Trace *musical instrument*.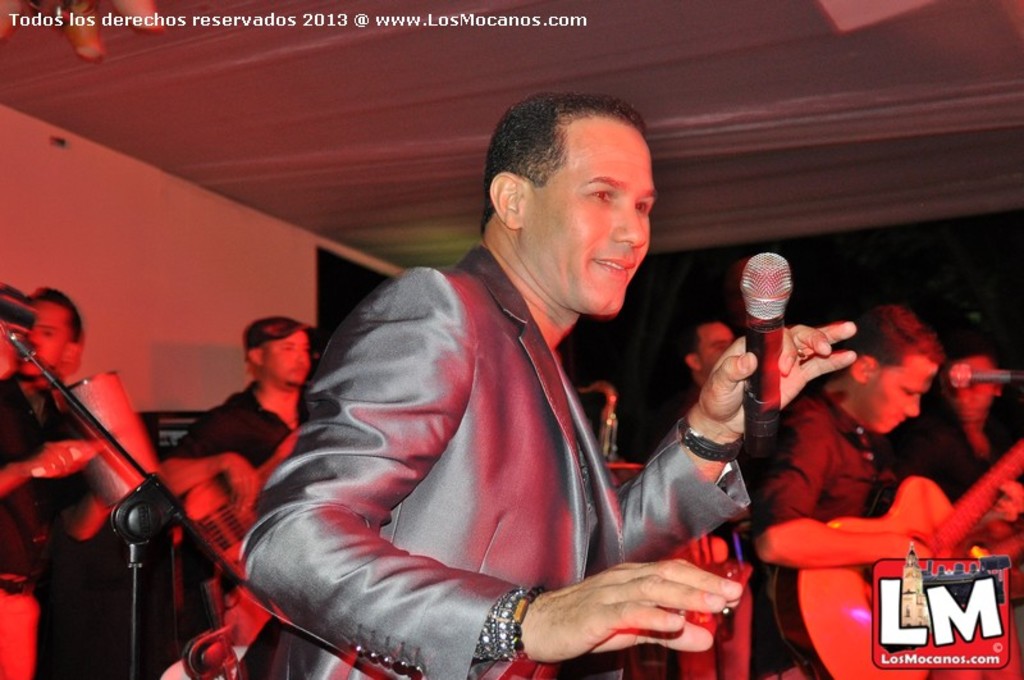
Traced to 796, 442, 1021, 679.
